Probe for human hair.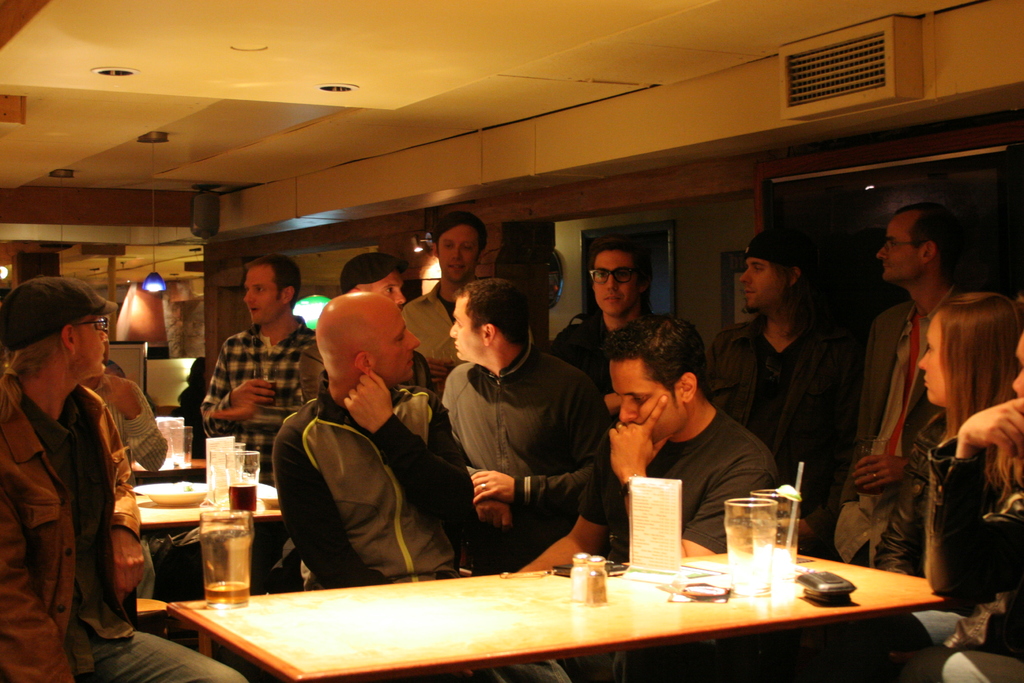
Probe result: box=[433, 210, 490, 262].
